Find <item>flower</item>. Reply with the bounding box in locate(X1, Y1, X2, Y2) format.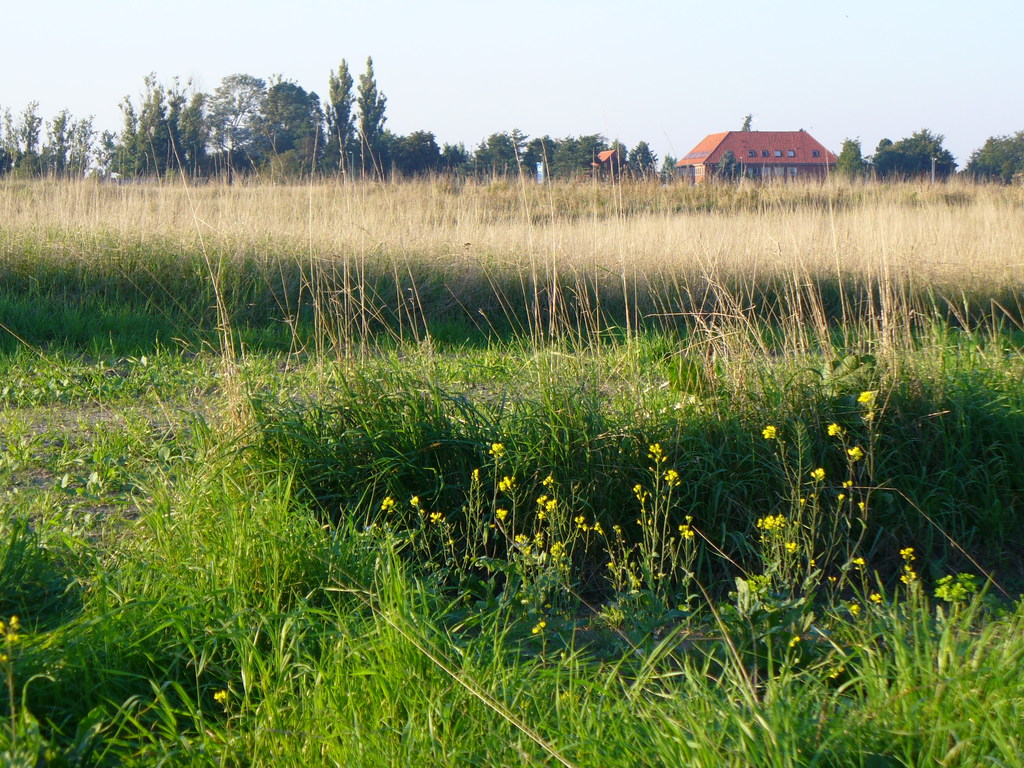
locate(537, 488, 547, 507).
